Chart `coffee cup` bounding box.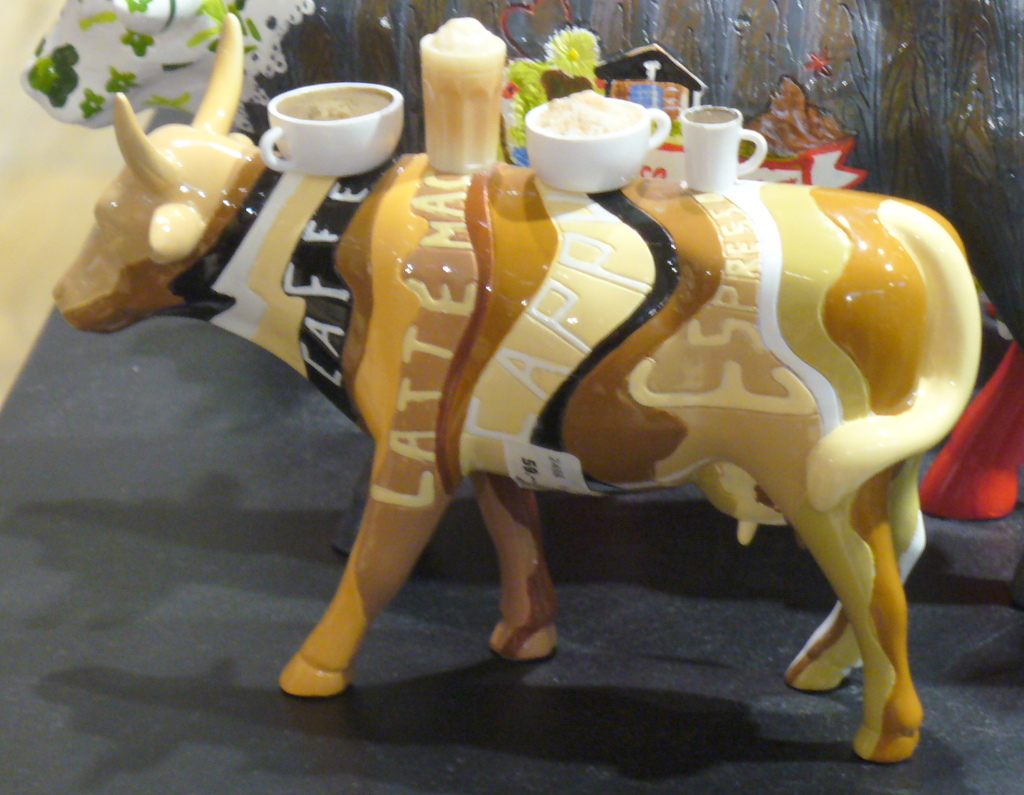
Charted: 520 92 671 193.
